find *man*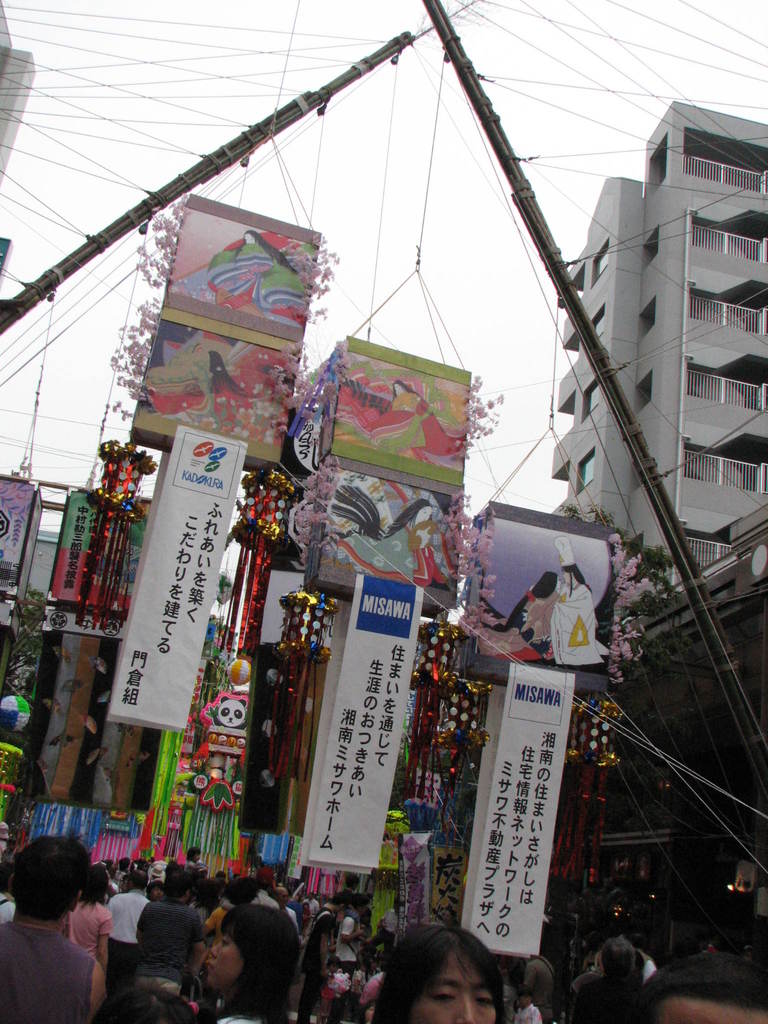
[130,865,207,995]
